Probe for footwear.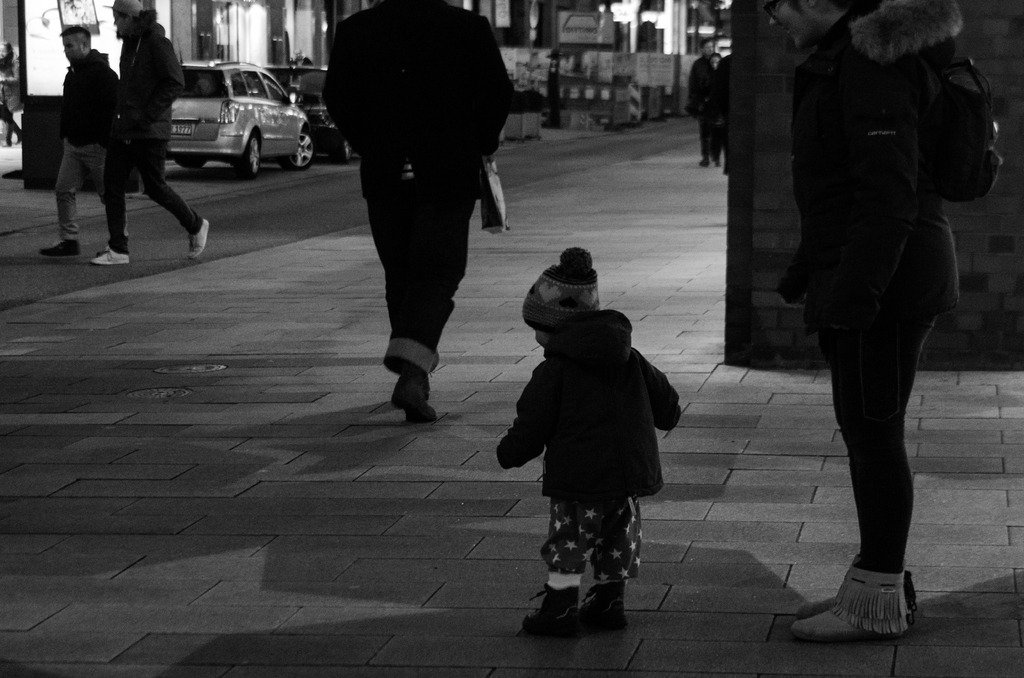
Probe result: (left=521, top=590, right=580, bottom=627).
